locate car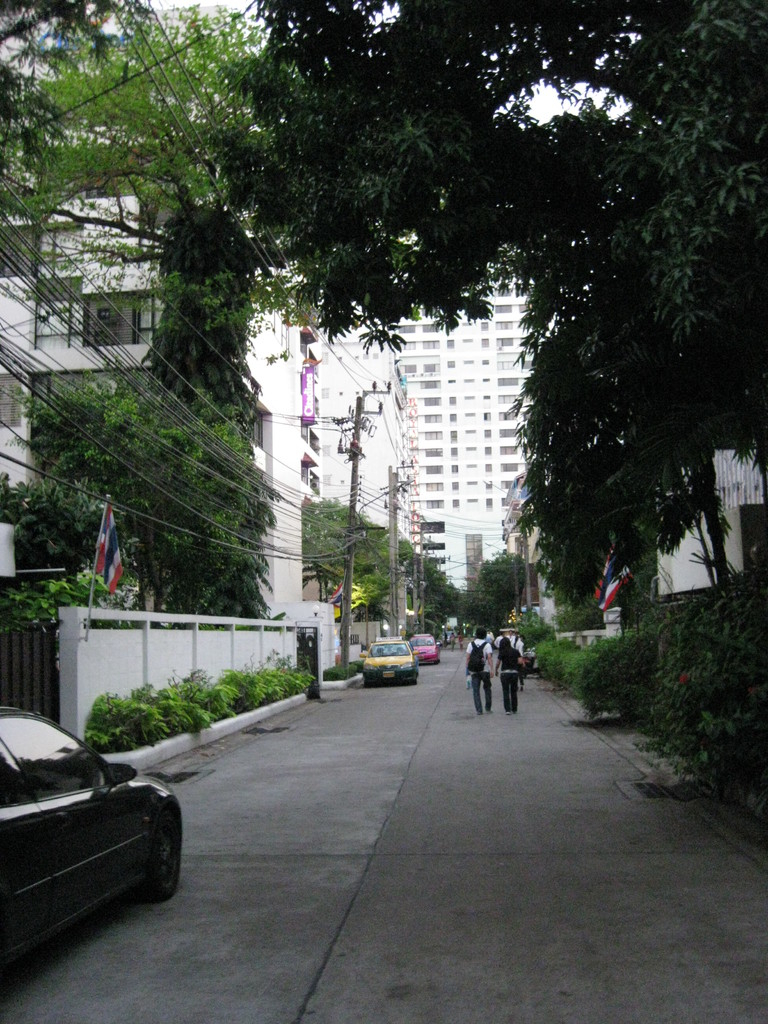
box=[0, 712, 185, 989]
